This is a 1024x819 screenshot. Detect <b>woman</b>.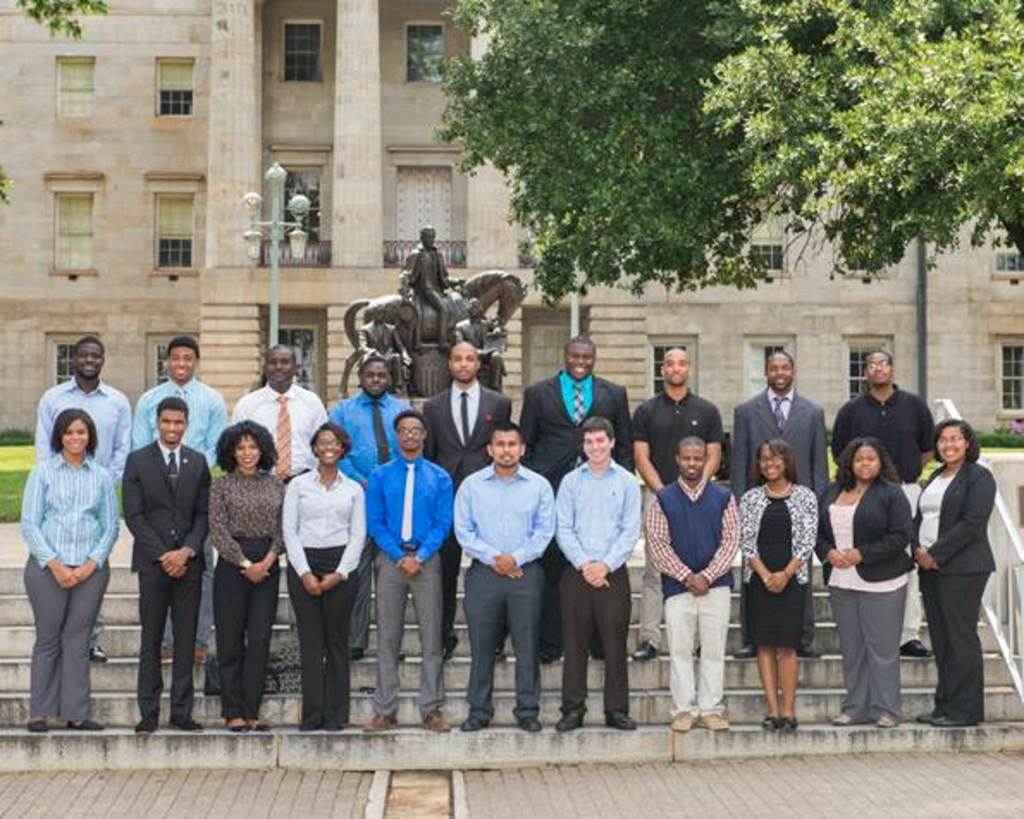
[907,401,1007,748].
